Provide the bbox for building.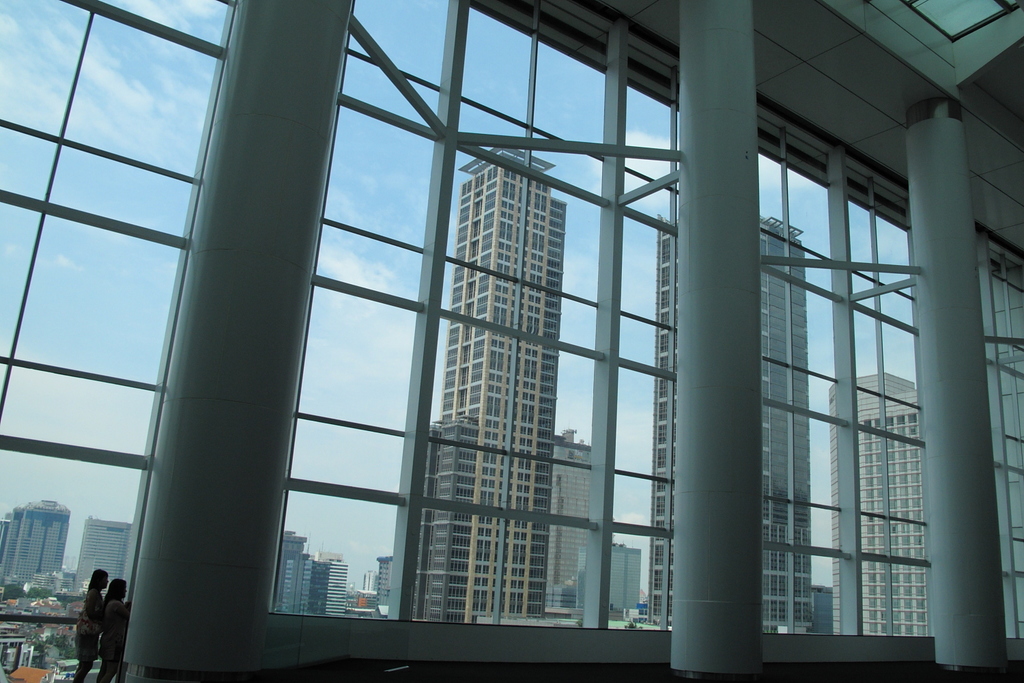
select_region(0, 0, 1023, 682).
